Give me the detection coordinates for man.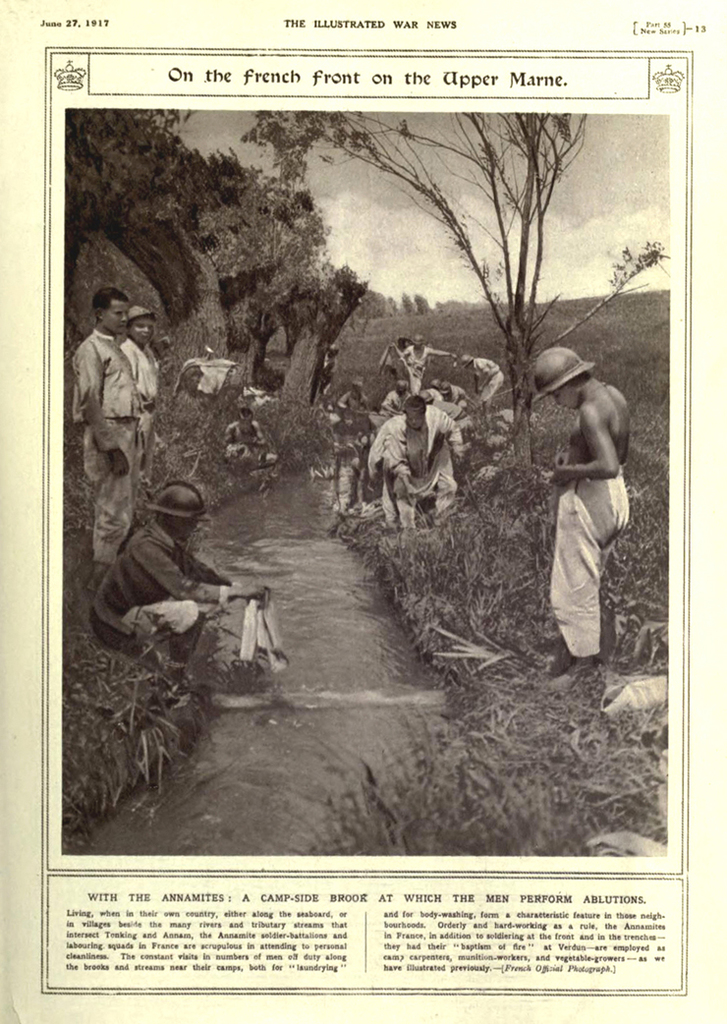
107:298:164:510.
